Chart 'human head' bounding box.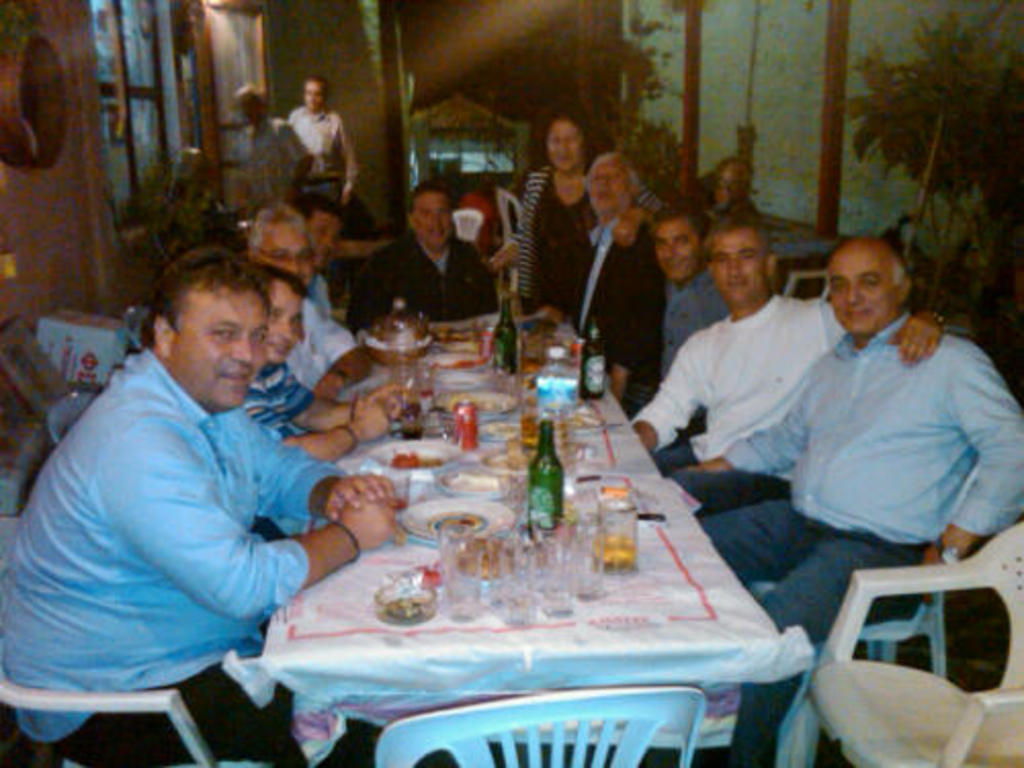
Charted: (left=651, top=203, right=709, bottom=283).
